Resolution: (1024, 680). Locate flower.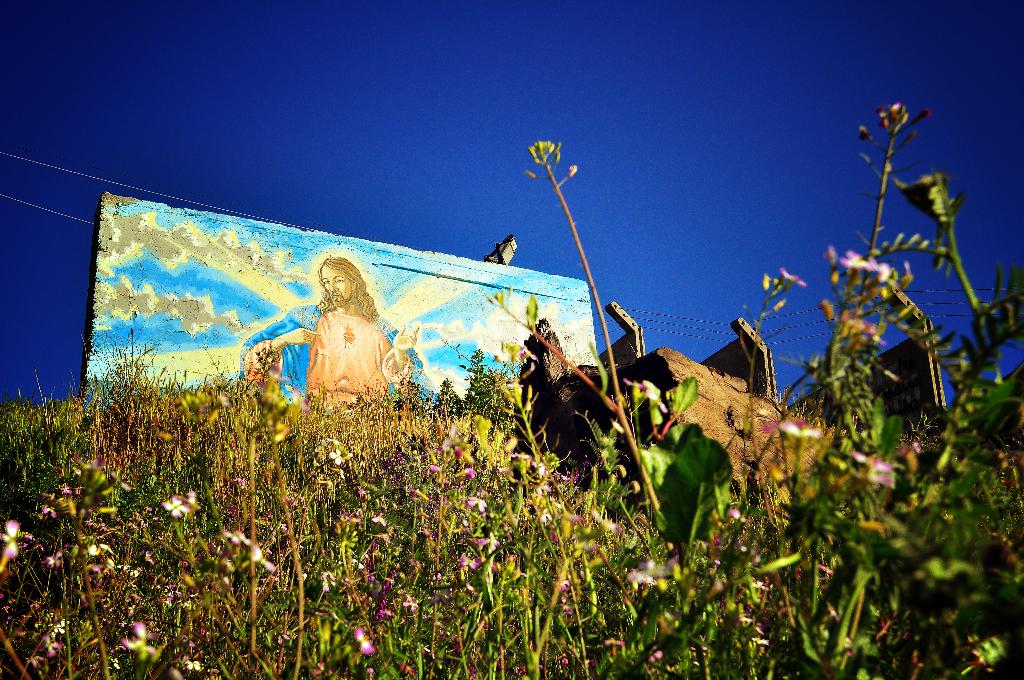
[776,413,822,442].
